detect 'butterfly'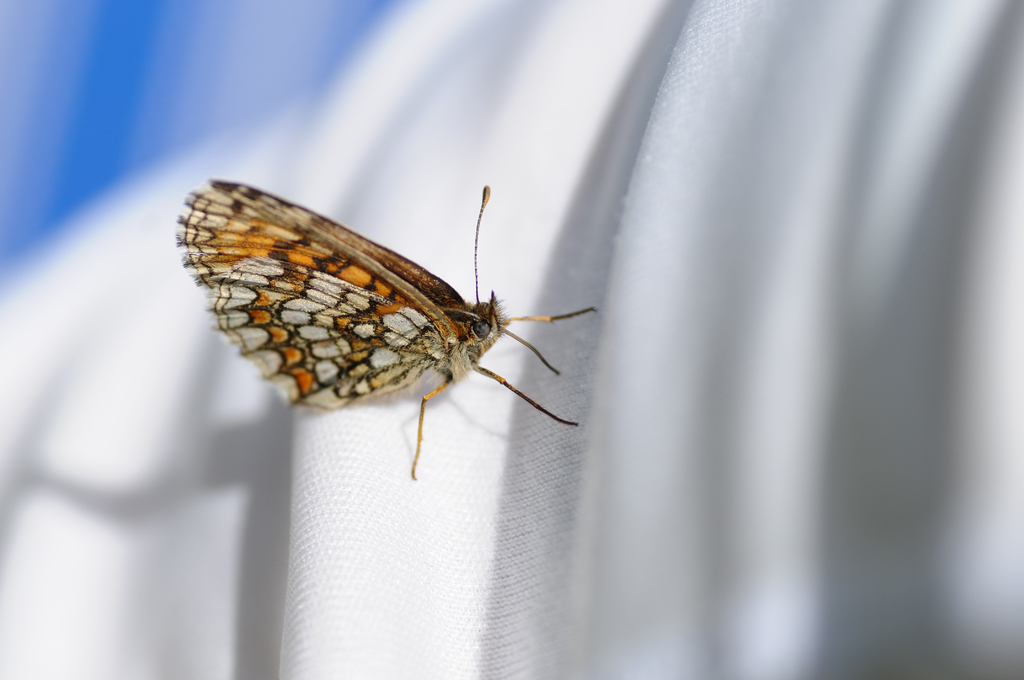
box(172, 172, 587, 465)
